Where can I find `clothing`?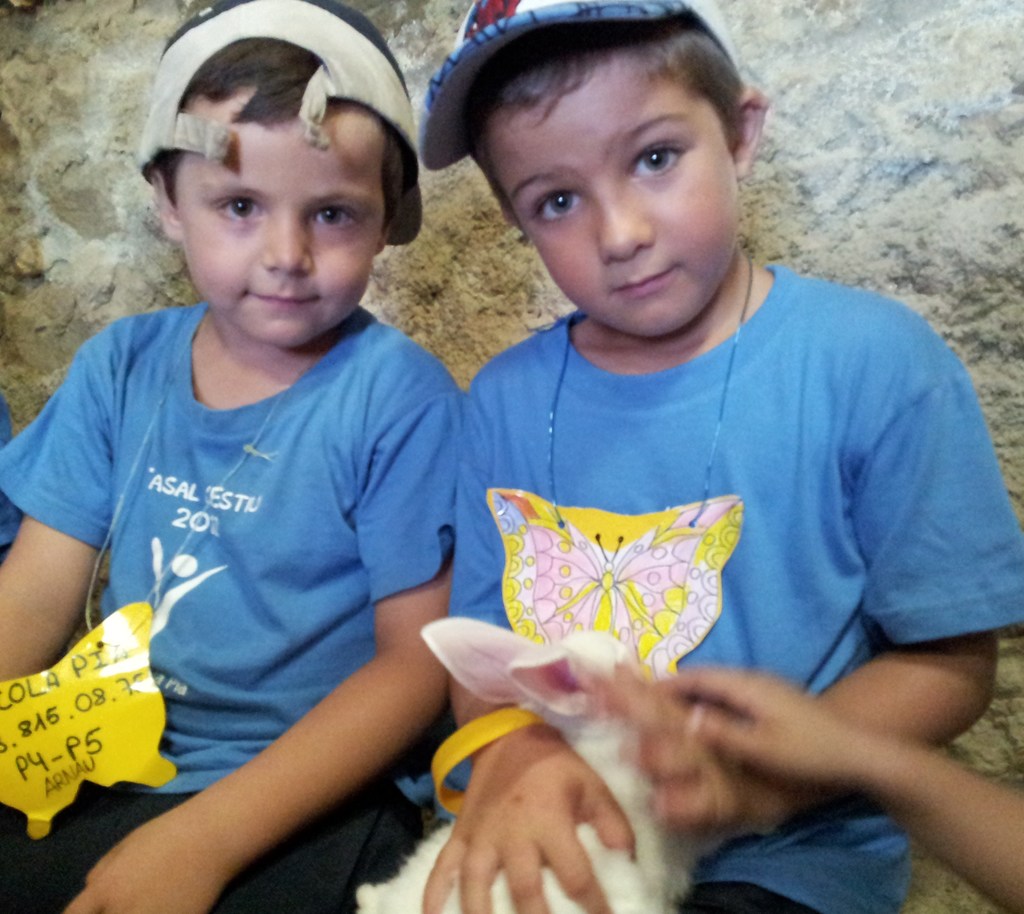
You can find it at 0 249 458 880.
